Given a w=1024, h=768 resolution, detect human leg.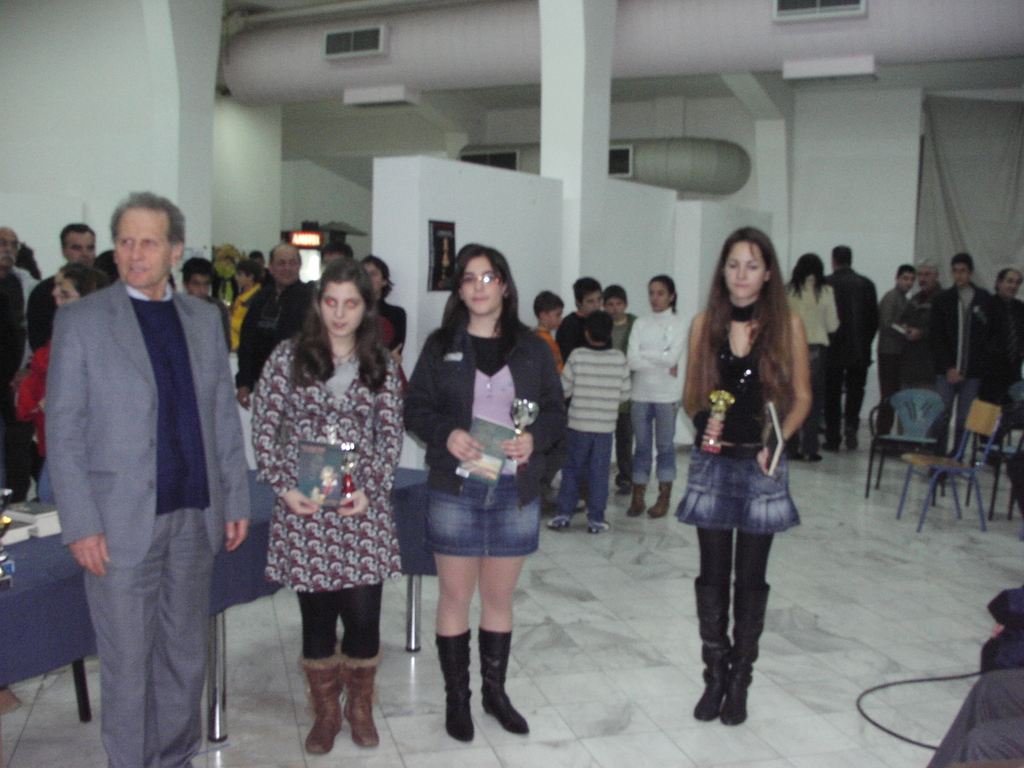
bbox=[659, 409, 678, 516].
